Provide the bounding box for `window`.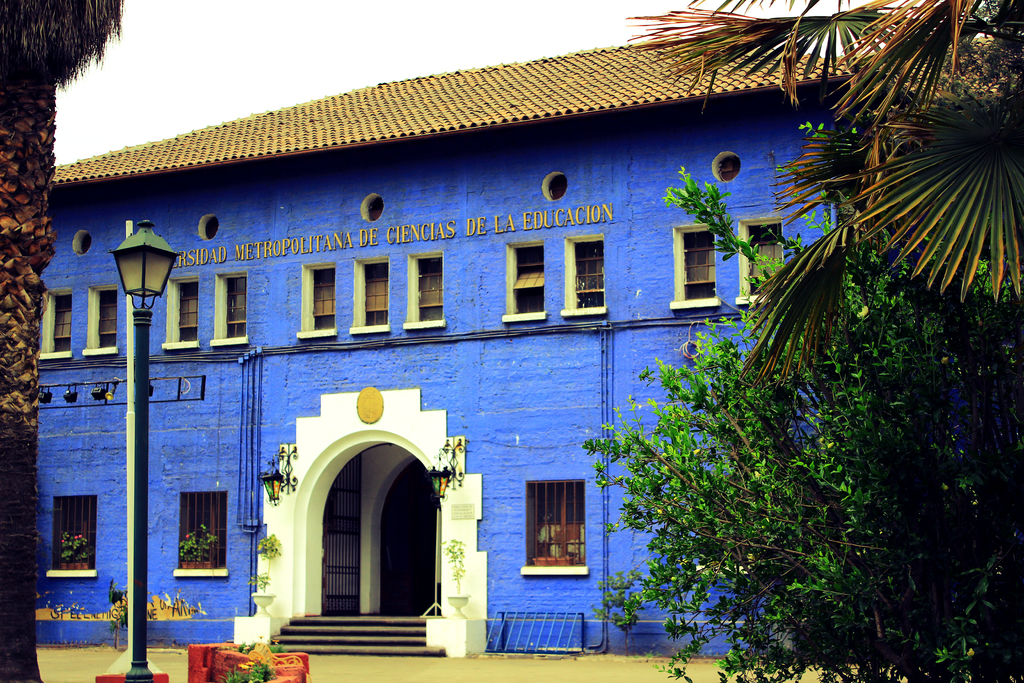
rect(686, 211, 734, 308).
